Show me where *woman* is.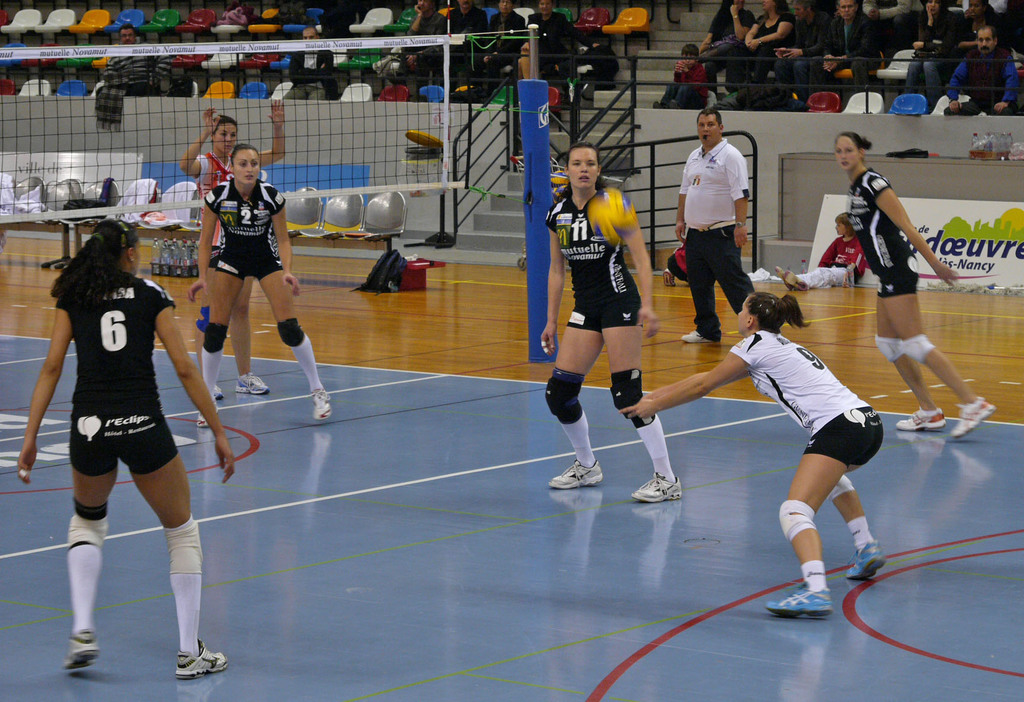
*woman* is at bbox=[619, 291, 886, 618].
